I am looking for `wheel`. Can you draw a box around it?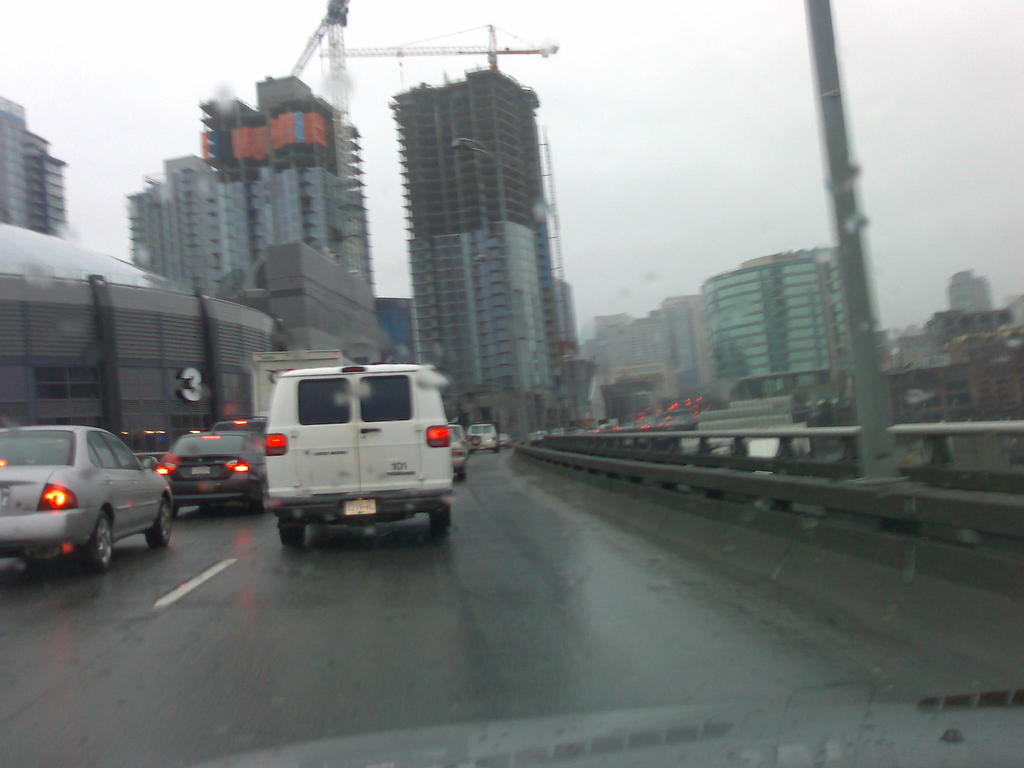
Sure, the bounding box is pyautogui.locateOnScreen(470, 434, 480, 444).
